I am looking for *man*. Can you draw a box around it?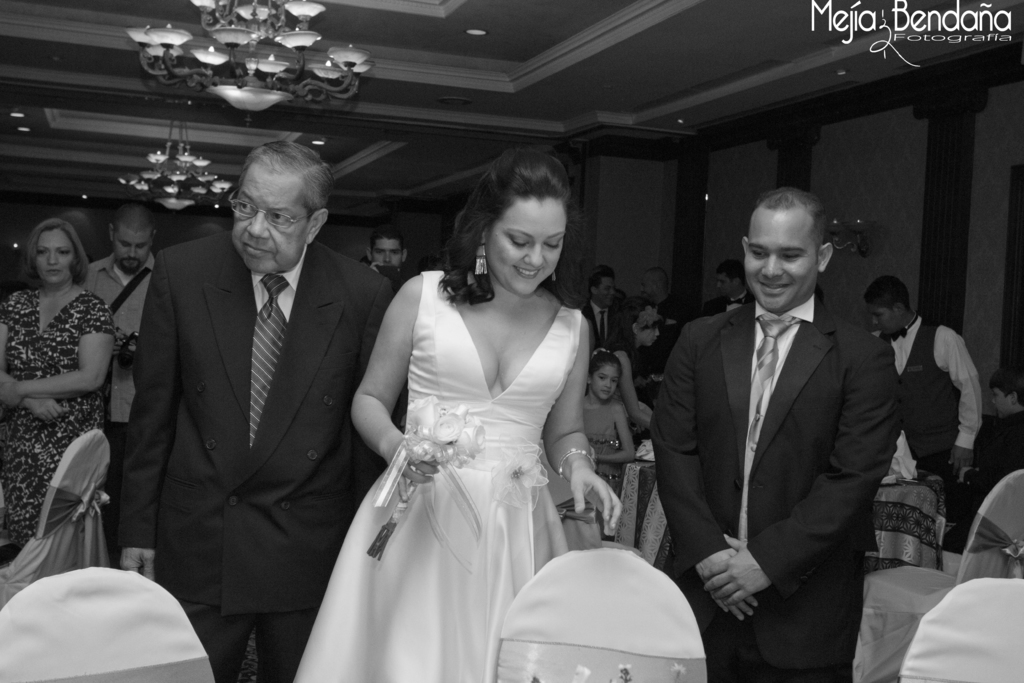
Sure, the bounding box is region(865, 268, 988, 555).
